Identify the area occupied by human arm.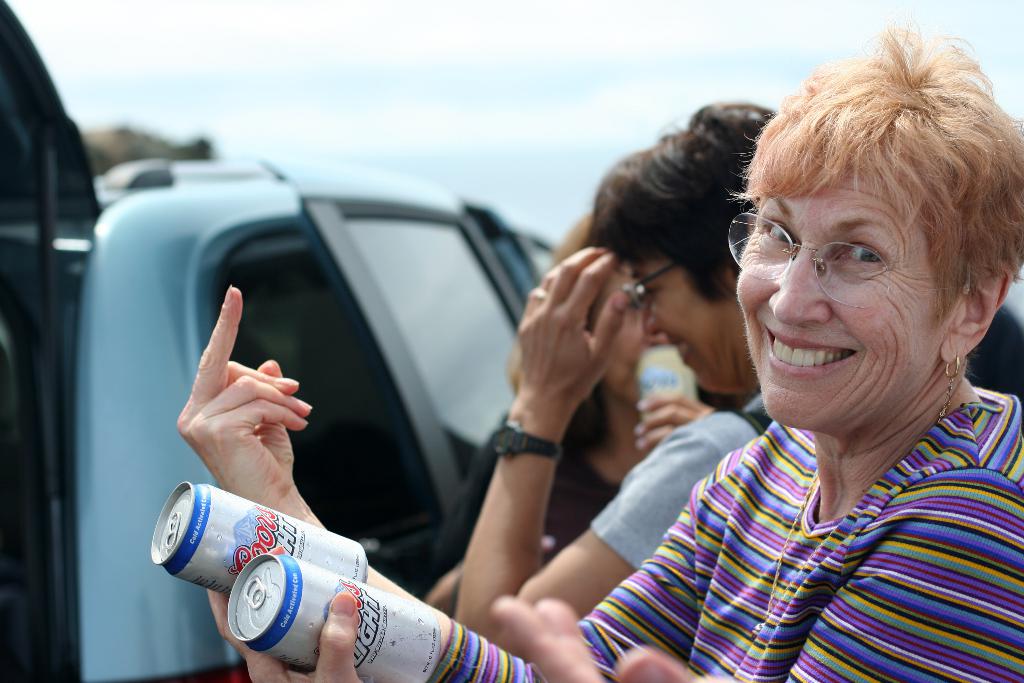
Area: x1=156, y1=277, x2=731, y2=682.
